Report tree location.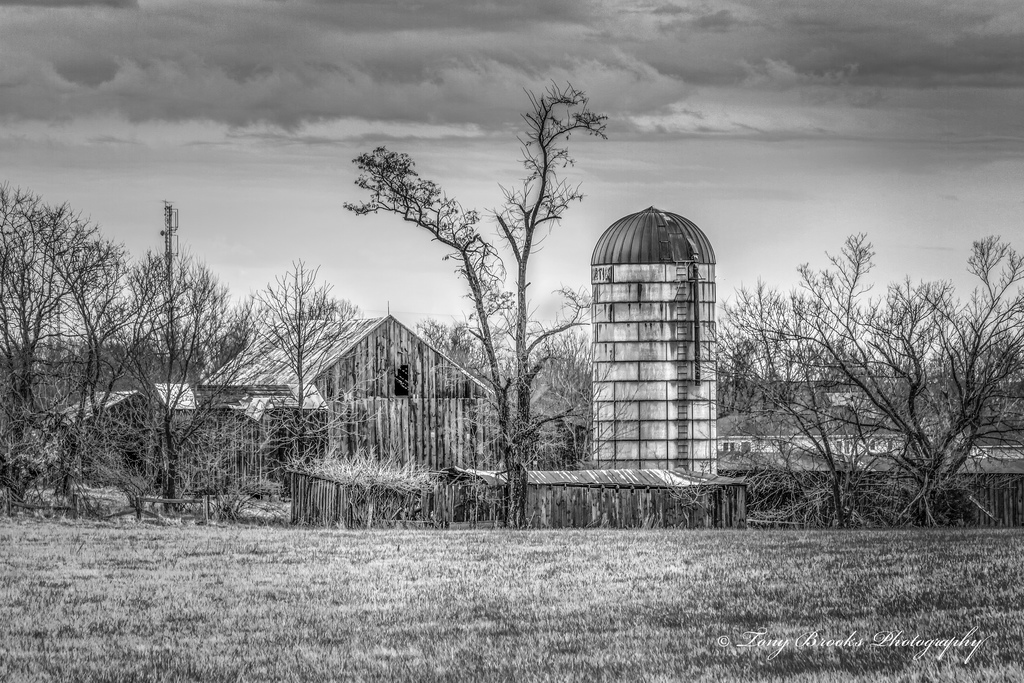
Report: <box>342,84,633,527</box>.
